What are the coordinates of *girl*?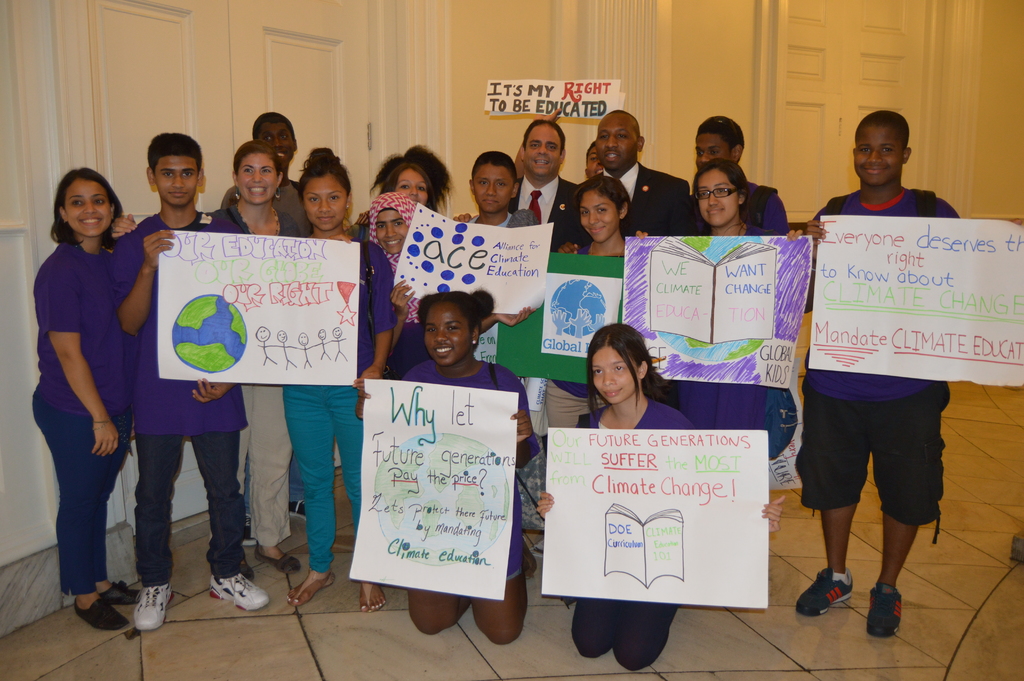
380, 160, 439, 218.
